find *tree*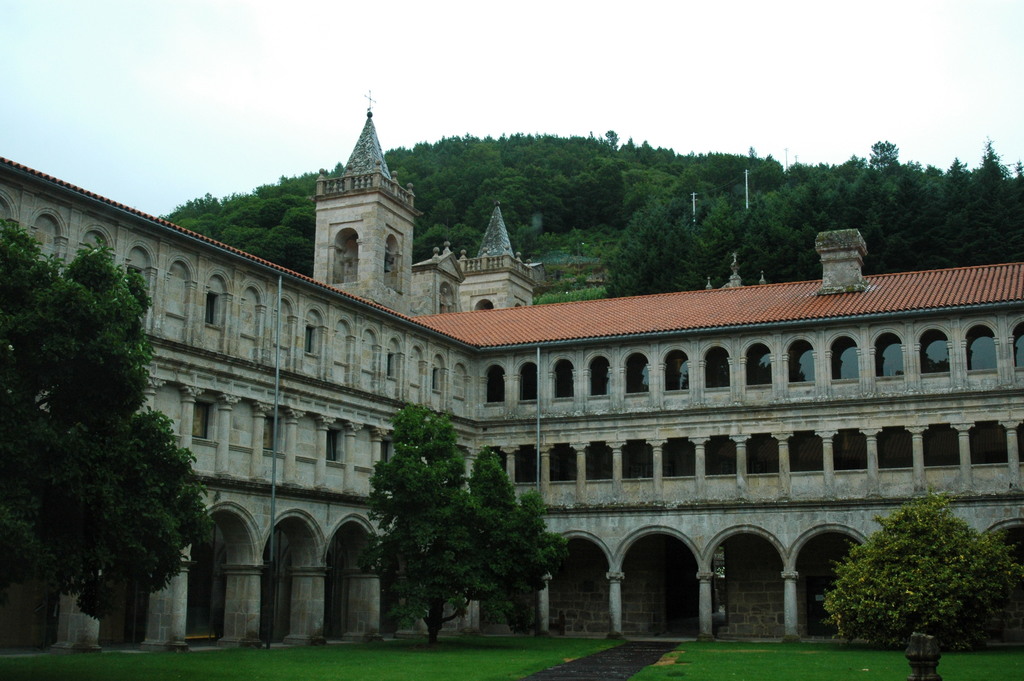
(869, 144, 899, 170)
